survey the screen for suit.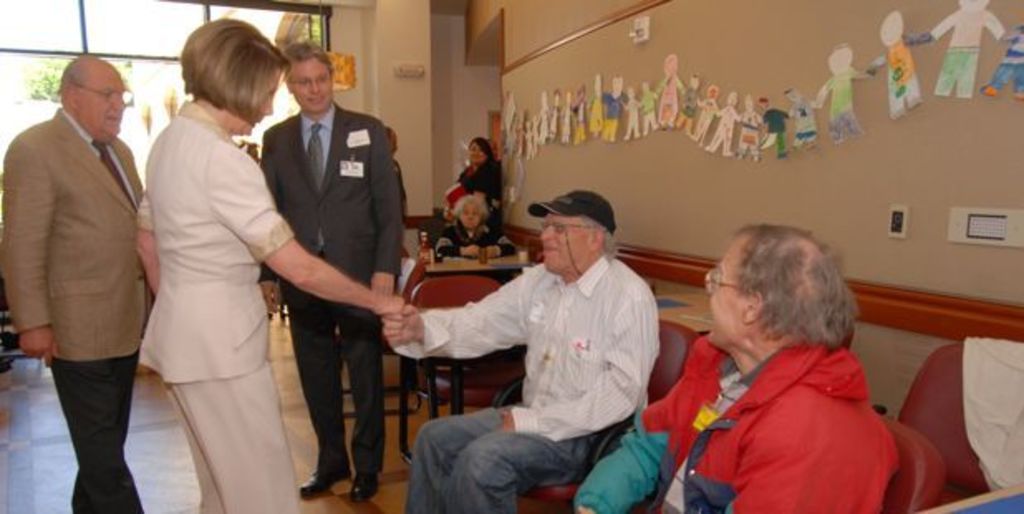
Survey found: {"x1": 252, "y1": 53, "x2": 403, "y2": 487}.
